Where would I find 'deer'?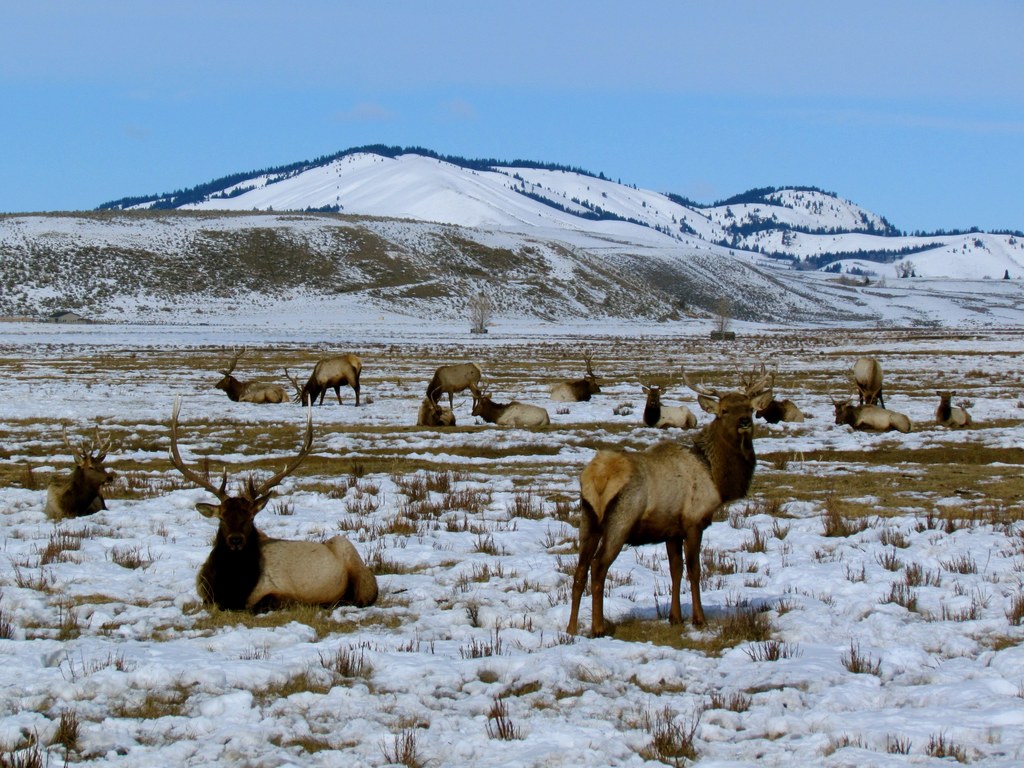
At bbox=[47, 435, 111, 520].
